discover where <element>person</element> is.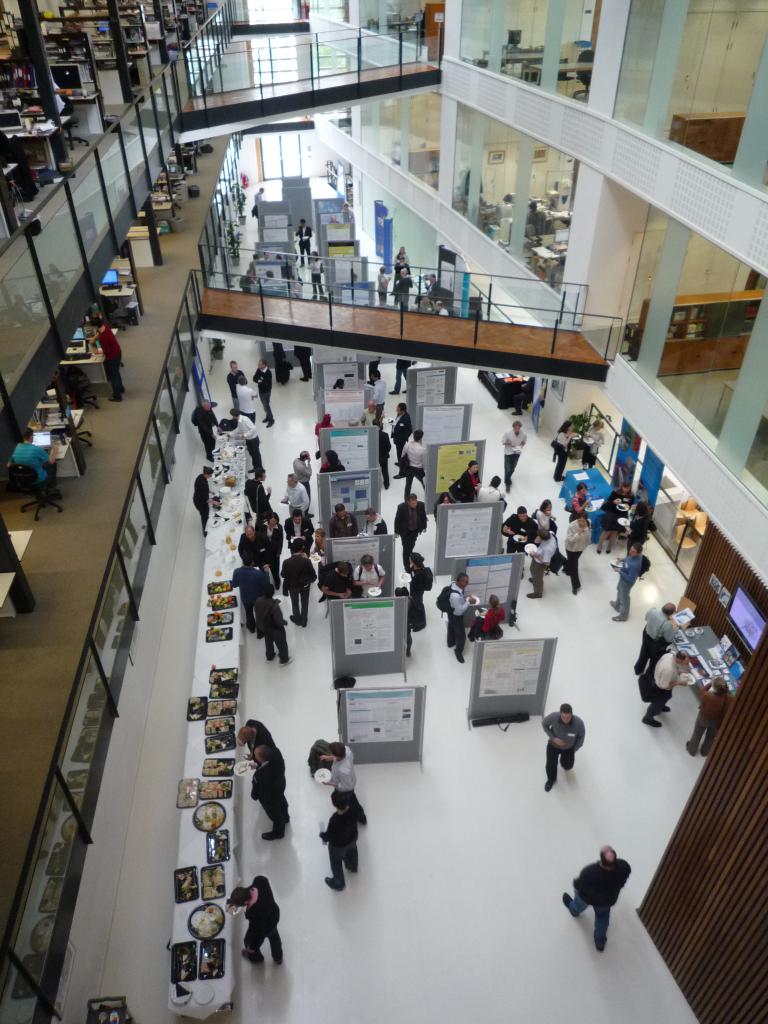
Discovered at (317,736,360,787).
